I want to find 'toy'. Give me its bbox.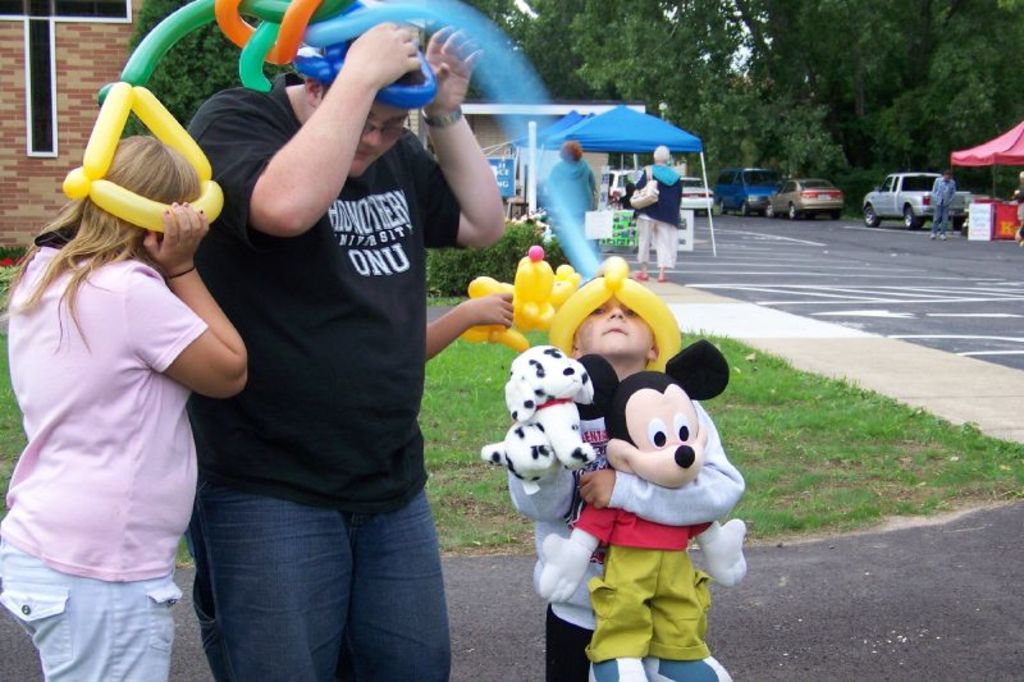
BBox(95, 0, 599, 273).
